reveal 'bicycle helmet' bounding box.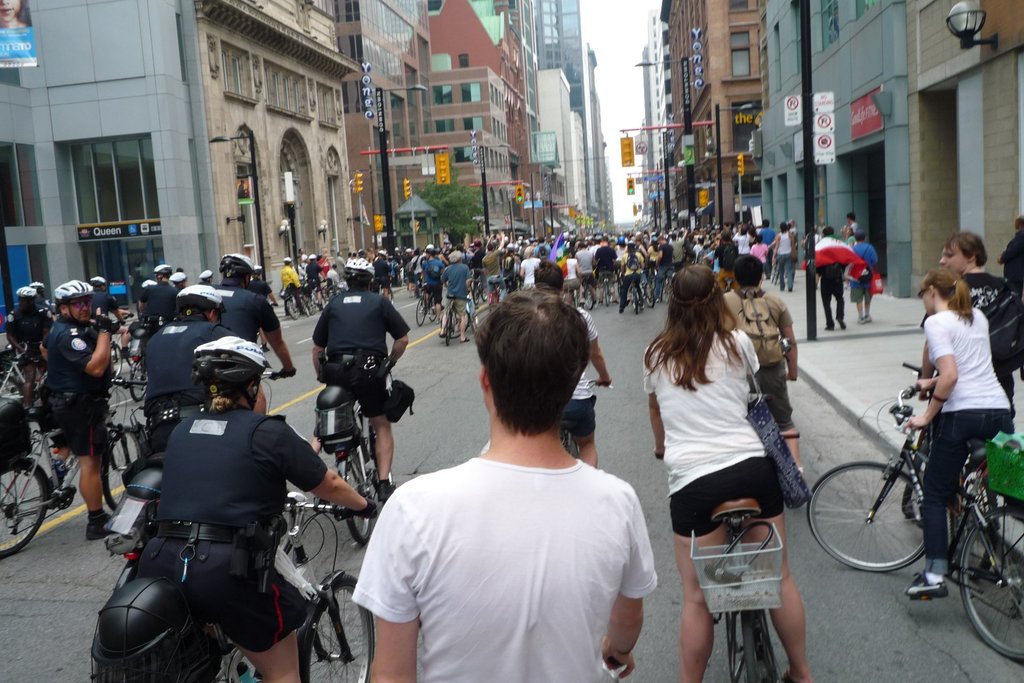
Revealed: [x1=53, y1=277, x2=89, y2=295].
